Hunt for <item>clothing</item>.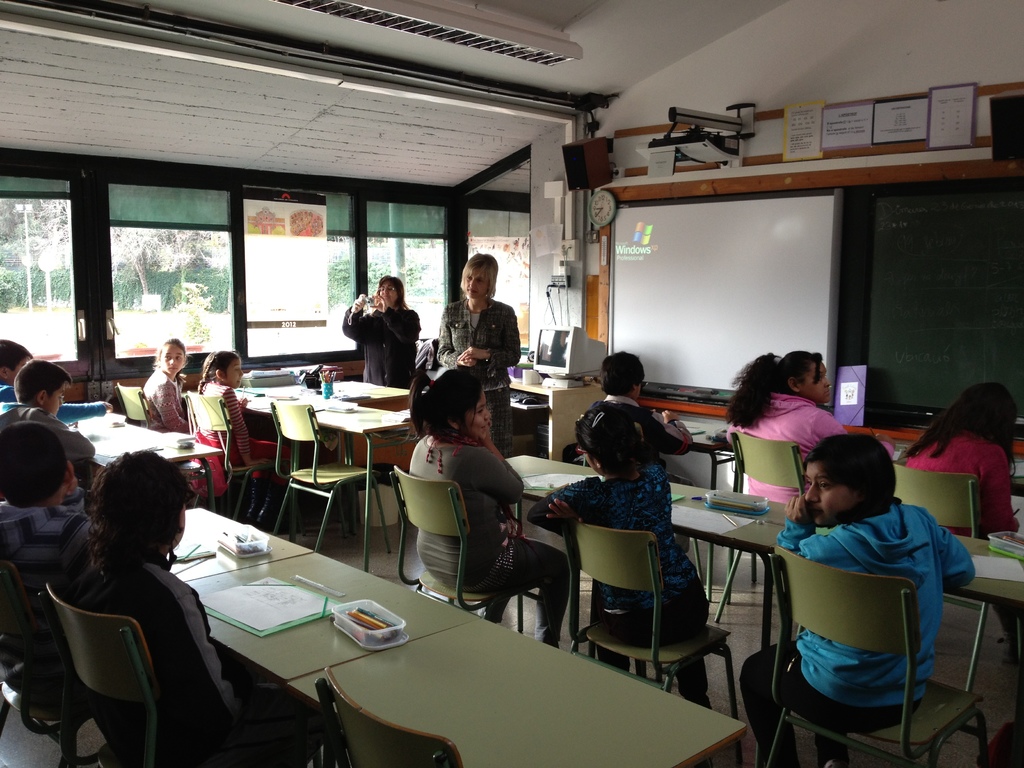
Hunted down at (520, 463, 713, 701).
